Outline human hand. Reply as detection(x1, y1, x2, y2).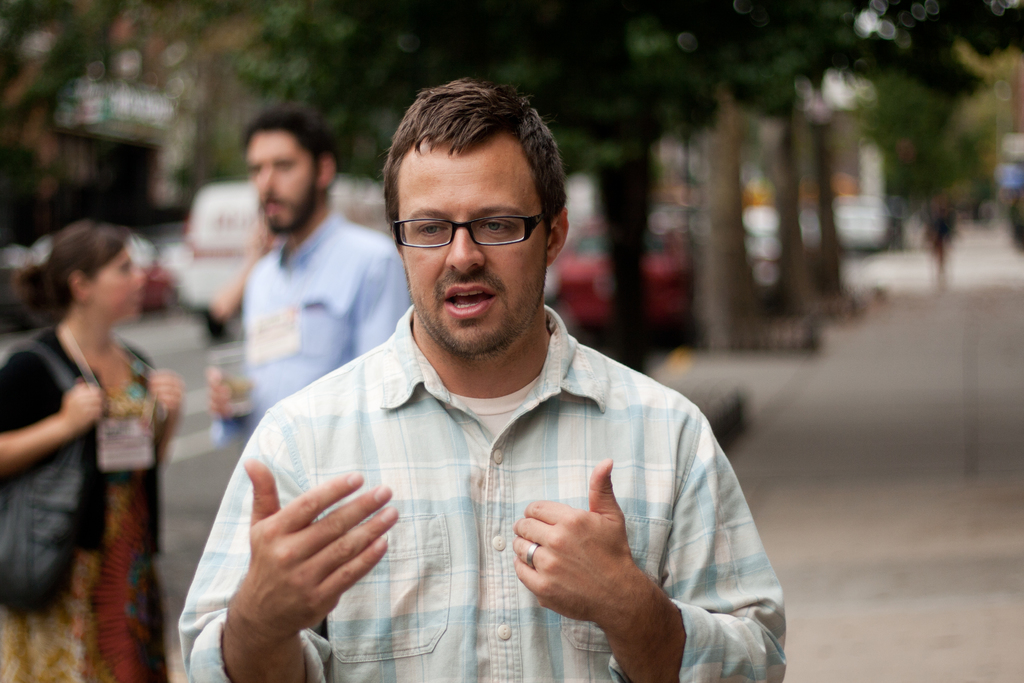
detection(509, 456, 641, 623).
